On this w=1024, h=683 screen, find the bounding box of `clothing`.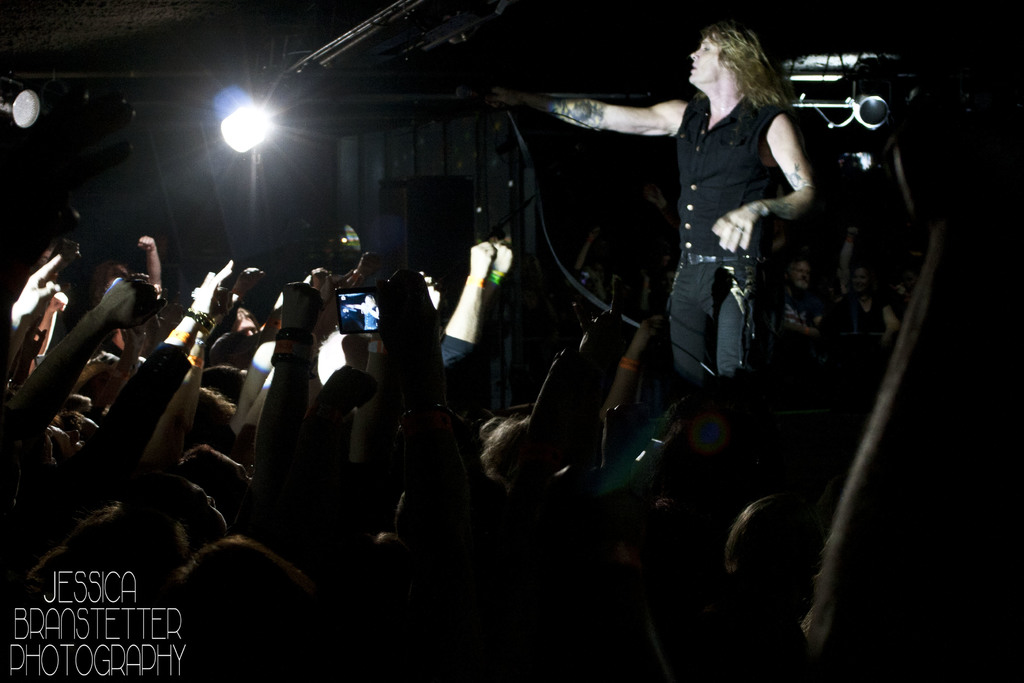
Bounding box: bbox(658, 109, 803, 384).
